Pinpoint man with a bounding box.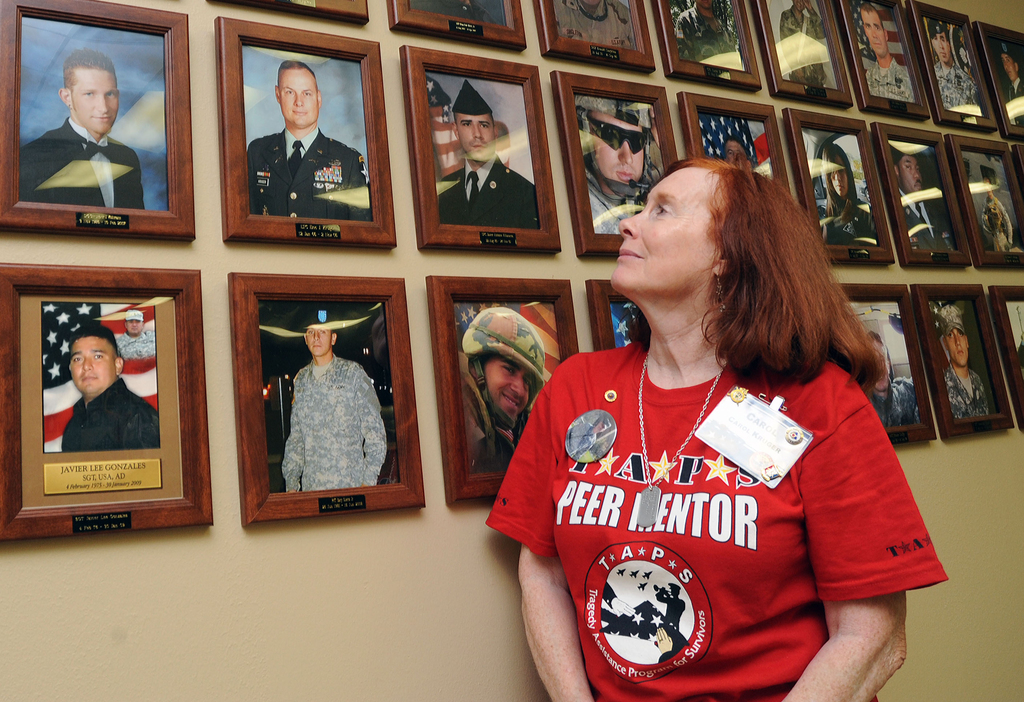
l=945, t=303, r=996, b=421.
